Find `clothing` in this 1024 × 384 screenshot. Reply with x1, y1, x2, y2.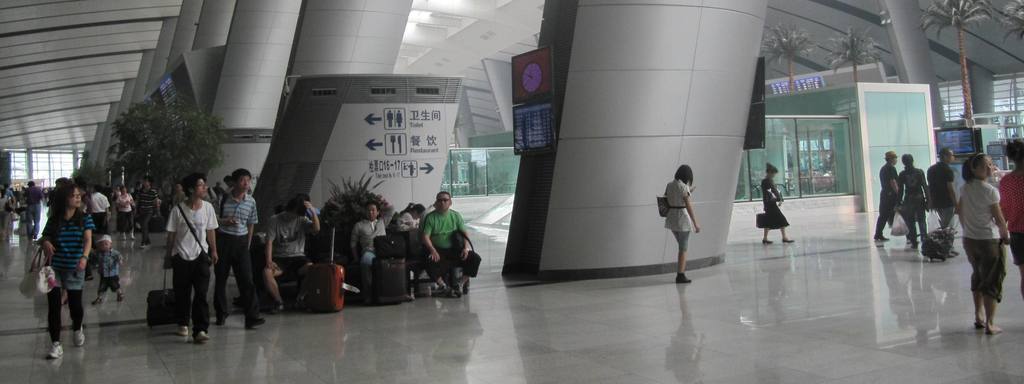
664, 180, 692, 241.
